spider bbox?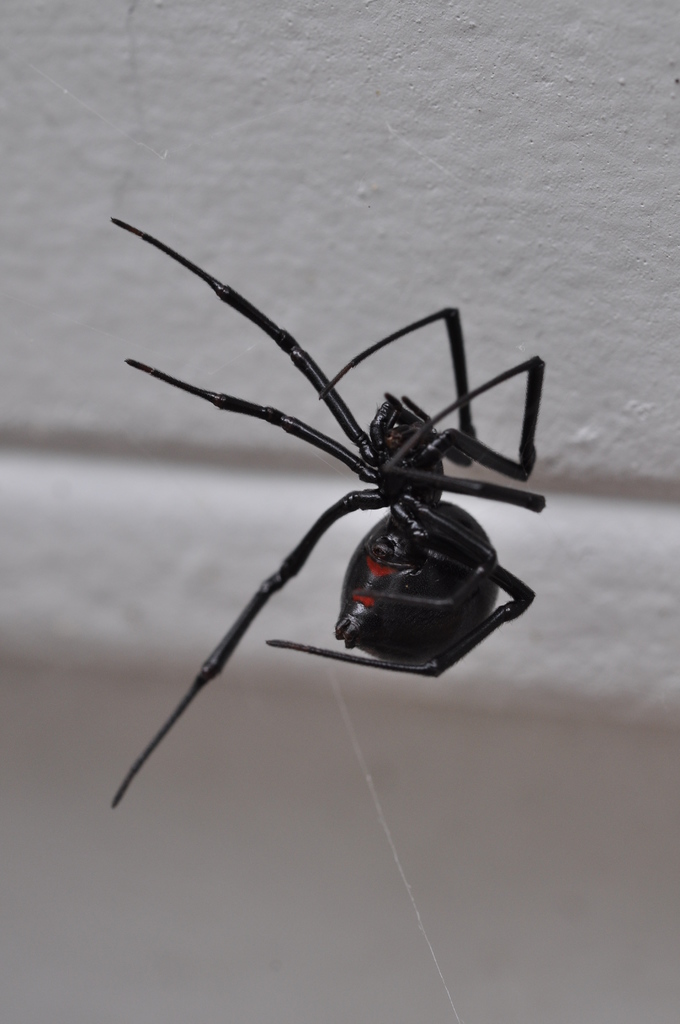
locate(110, 211, 553, 810)
